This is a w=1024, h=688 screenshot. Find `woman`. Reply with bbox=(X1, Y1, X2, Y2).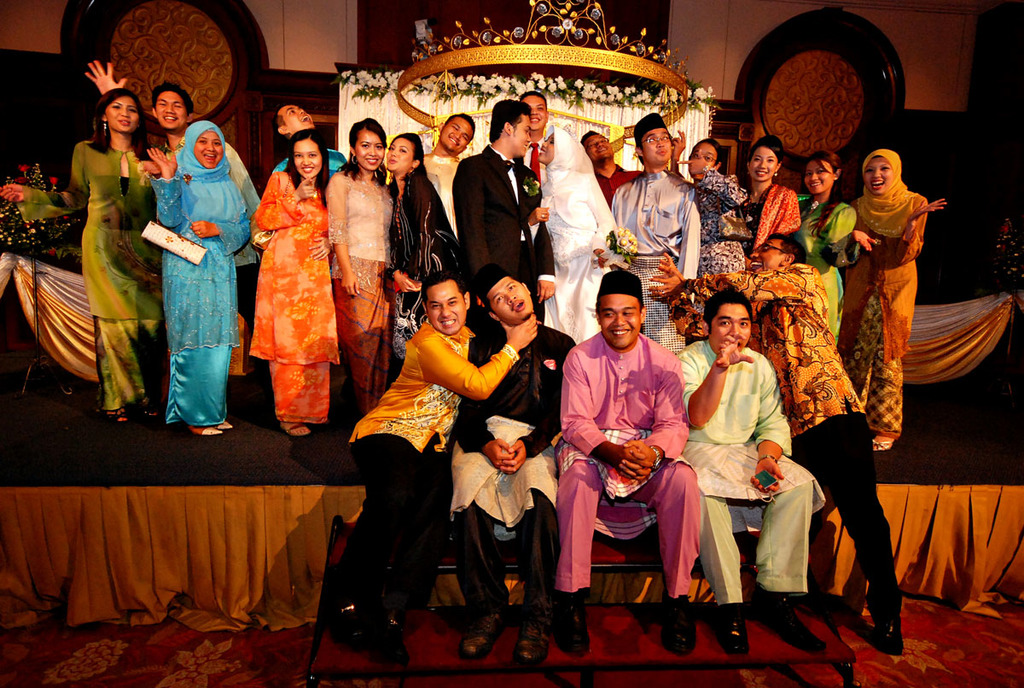
bbox=(795, 149, 877, 353).
